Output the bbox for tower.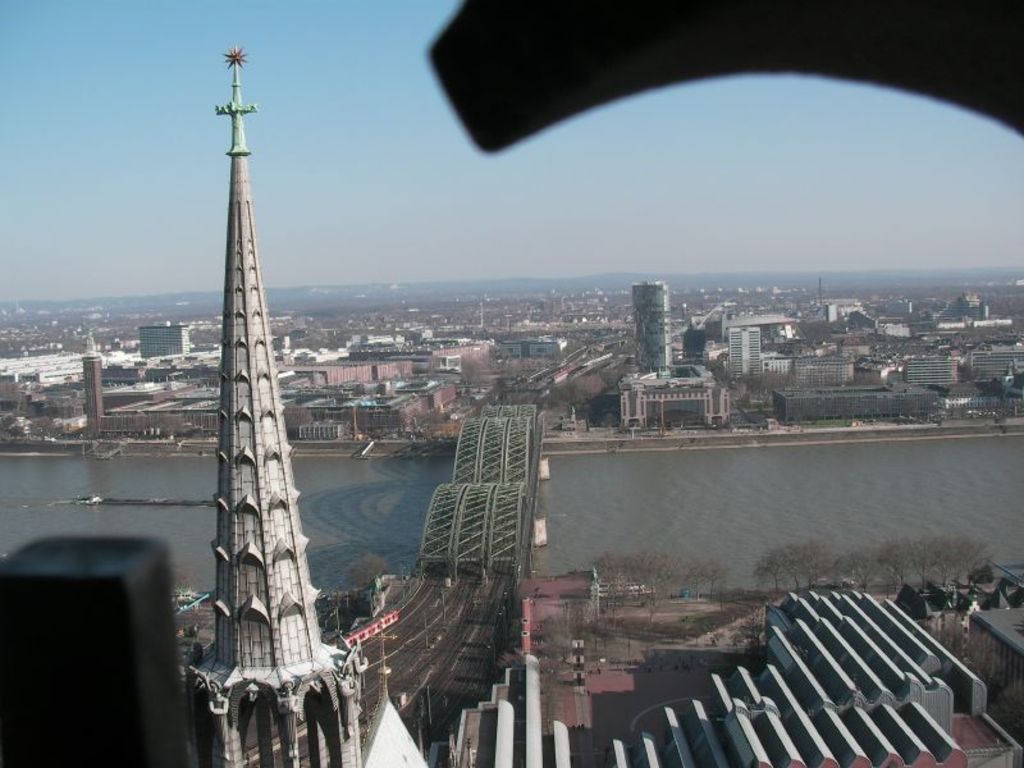
Rect(134, 323, 195, 361).
